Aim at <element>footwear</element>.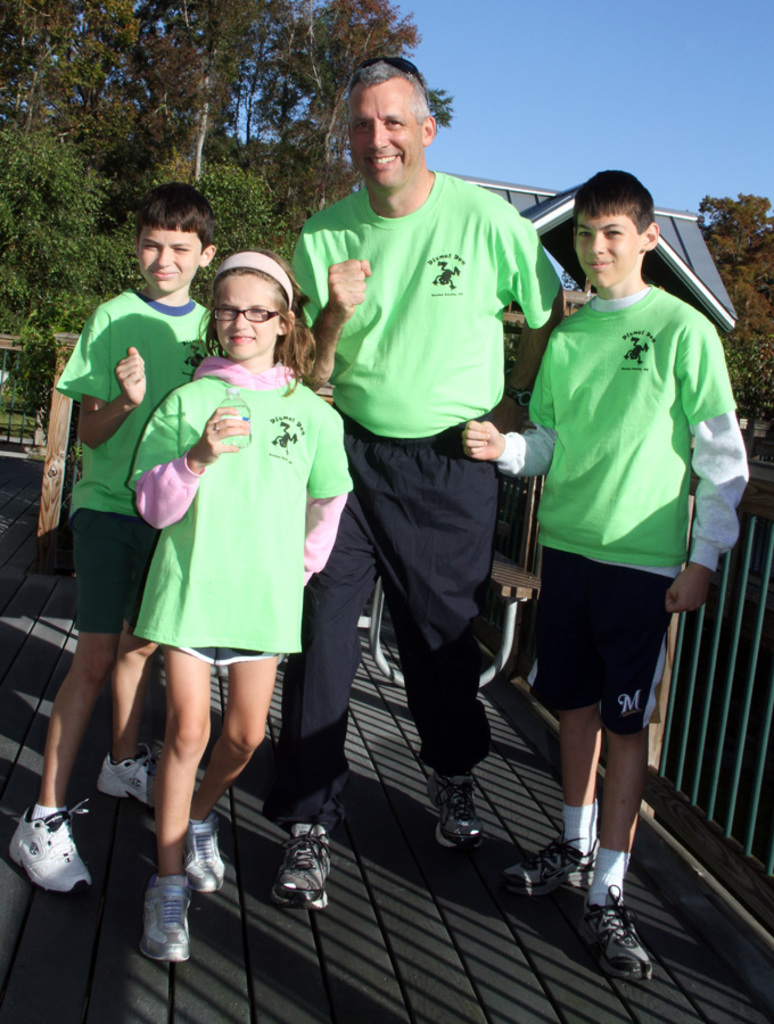
Aimed at x1=97, y1=742, x2=159, y2=798.
